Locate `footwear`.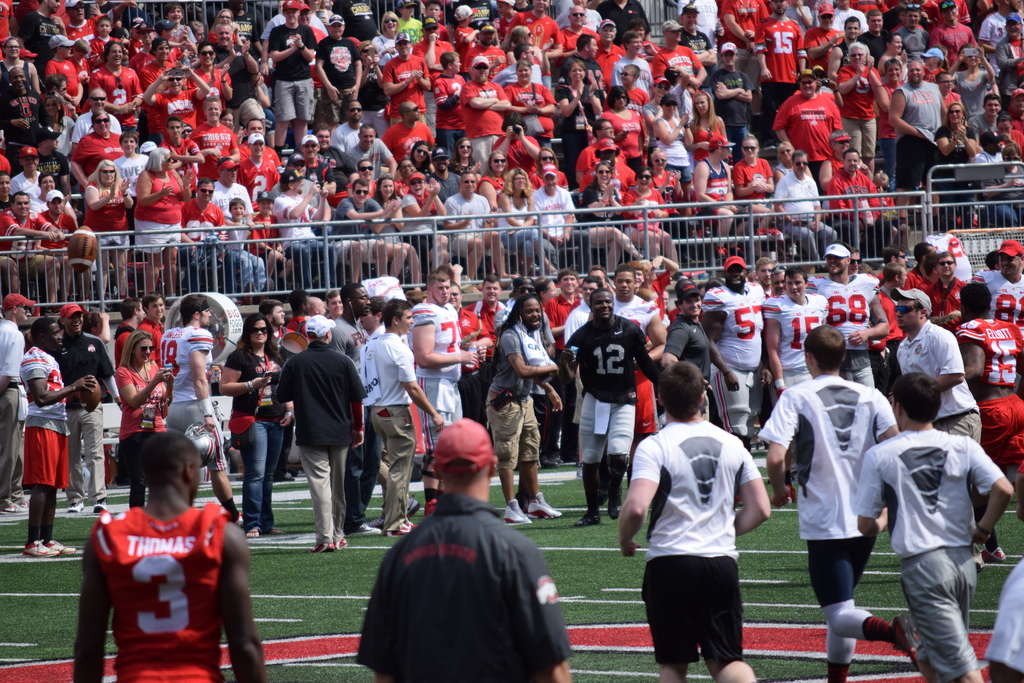
Bounding box: [x1=374, y1=516, x2=388, y2=526].
